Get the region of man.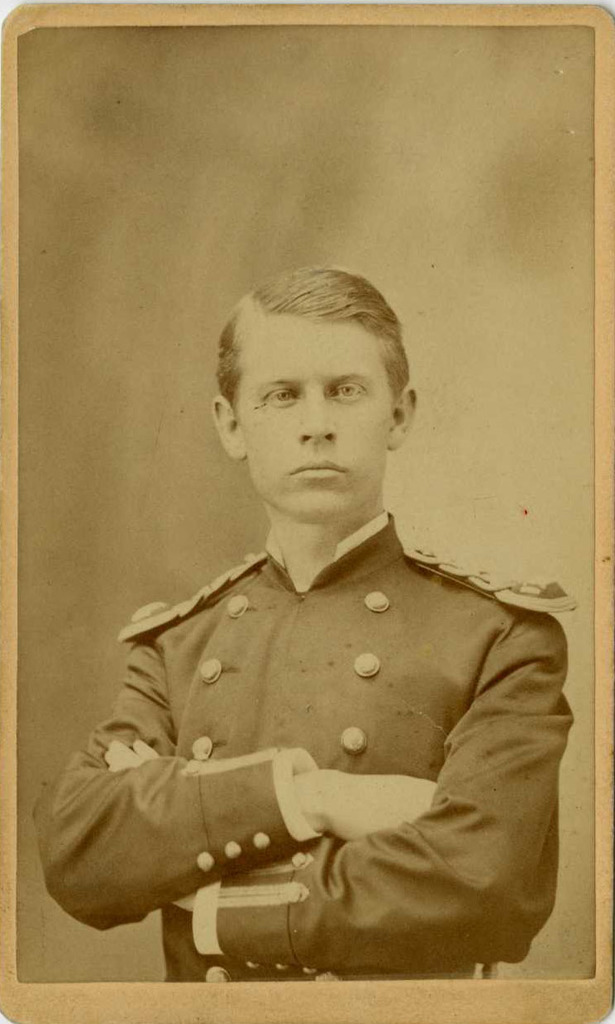
31,264,575,984.
